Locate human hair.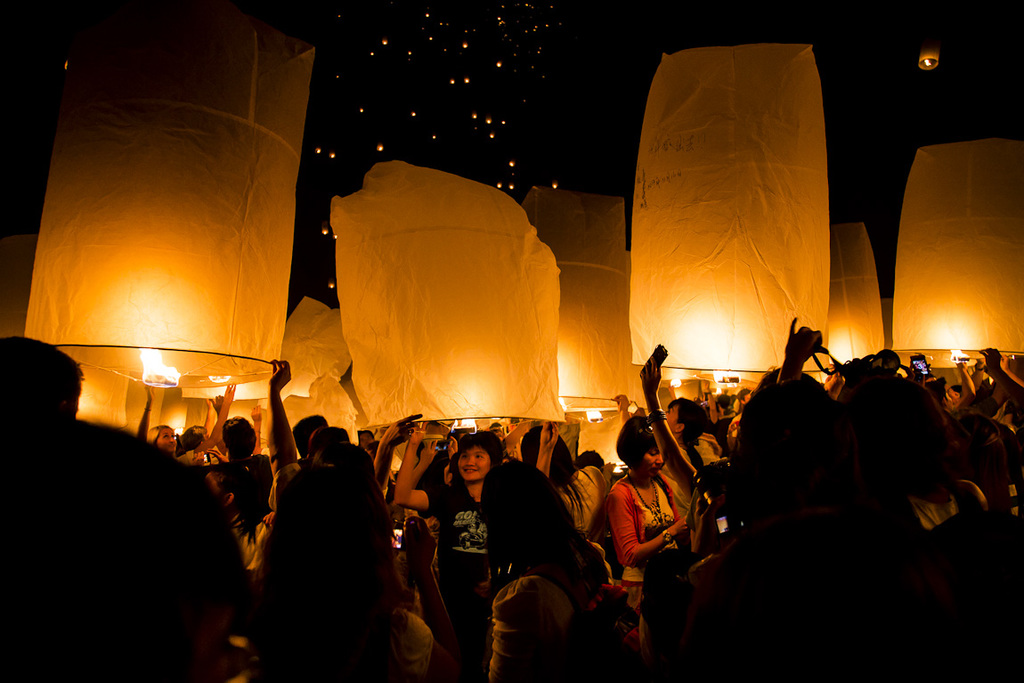
Bounding box: locate(477, 452, 573, 581).
